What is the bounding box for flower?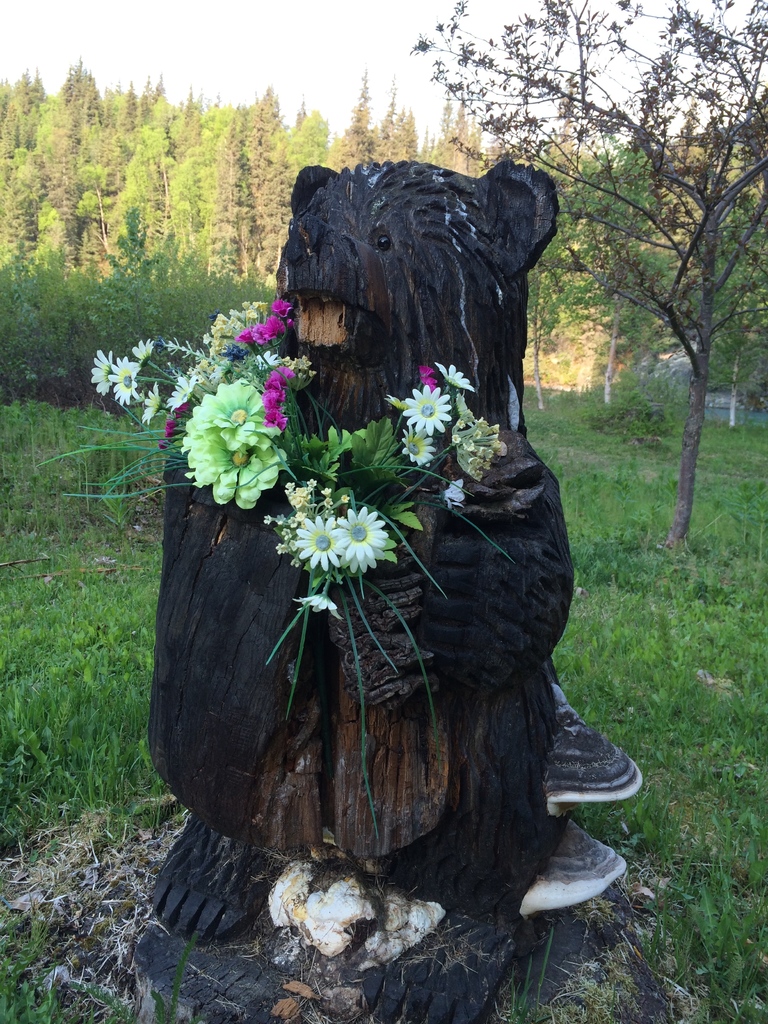
locate(303, 600, 335, 620).
